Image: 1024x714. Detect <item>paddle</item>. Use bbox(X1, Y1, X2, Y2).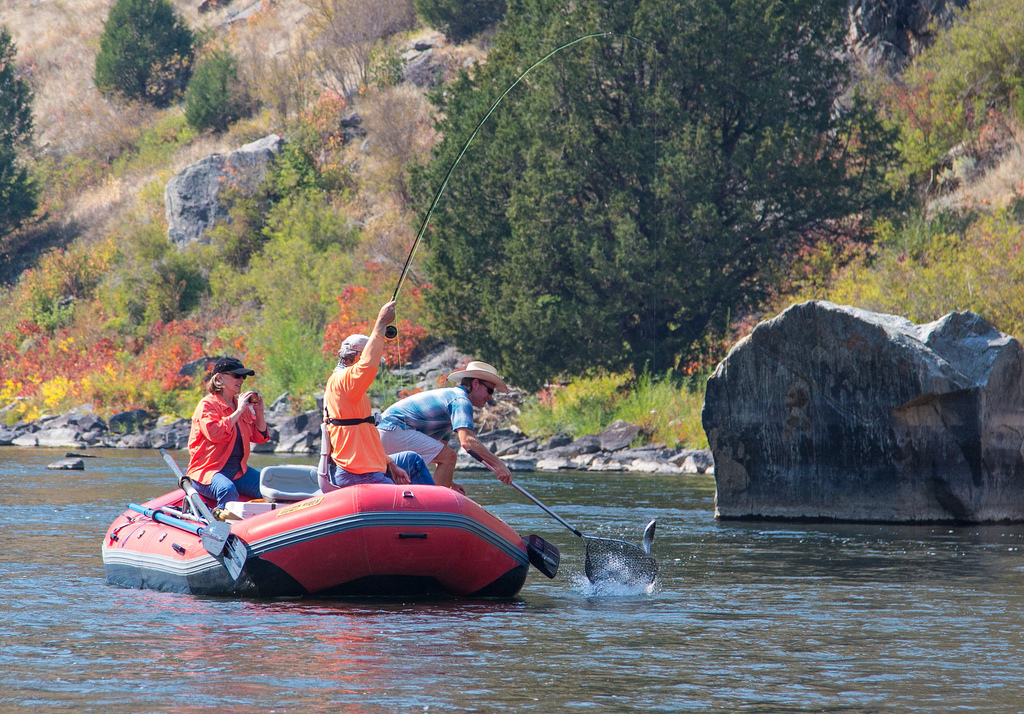
bbox(161, 448, 246, 581).
